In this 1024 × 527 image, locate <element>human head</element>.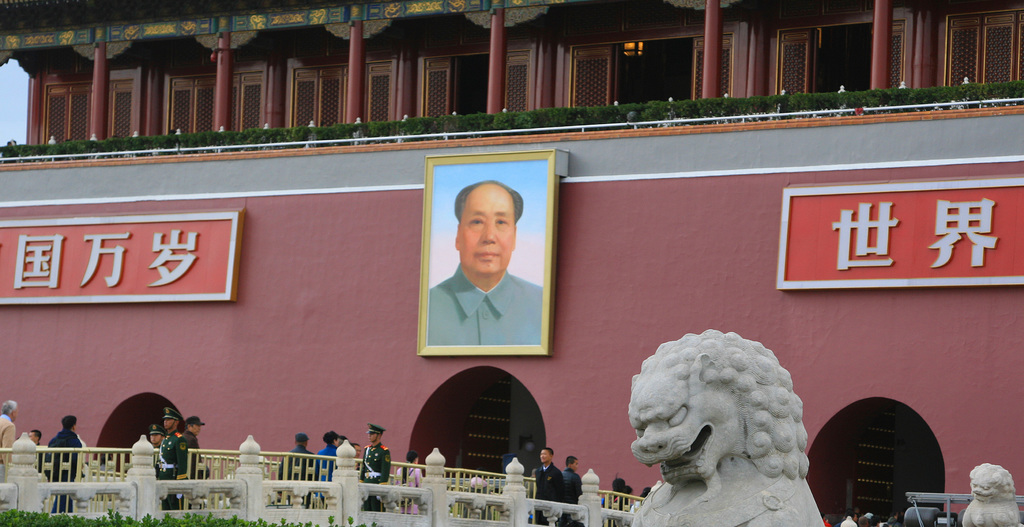
Bounding box: [left=352, top=444, right=362, bottom=457].
